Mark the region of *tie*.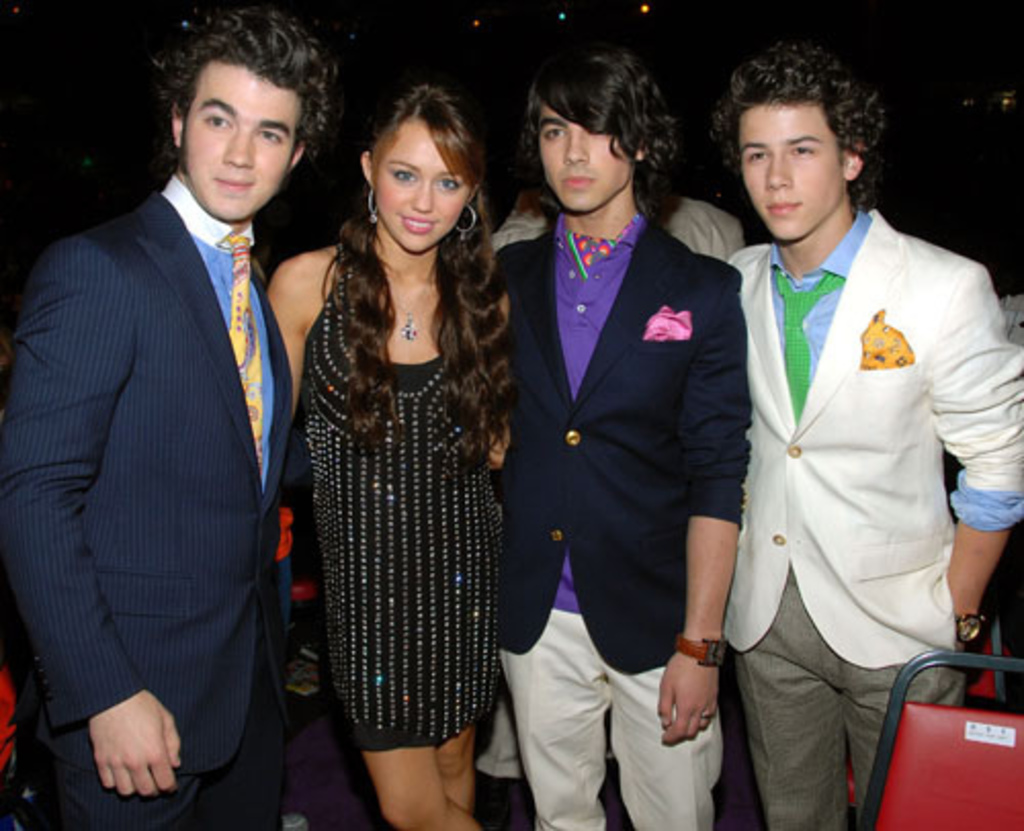
Region: [233, 223, 270, 479].
